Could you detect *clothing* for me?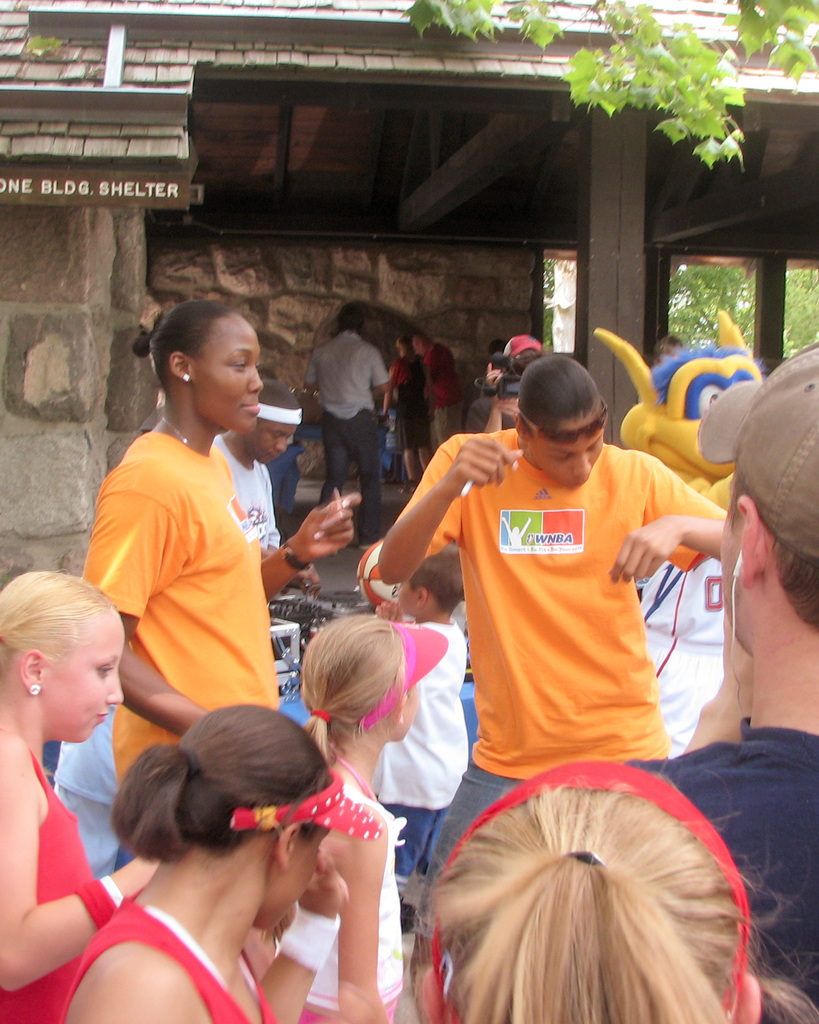
Detection result: <region>413, 444, 726, 979</region>.
